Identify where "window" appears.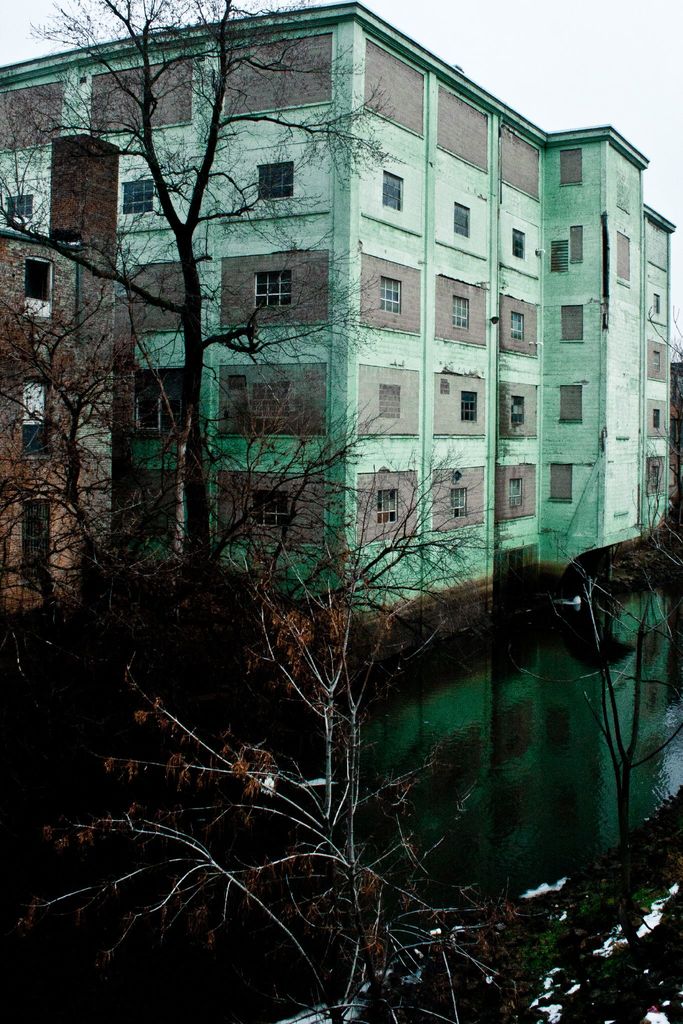
Appears at BBox(618, 228, 628, 284).
